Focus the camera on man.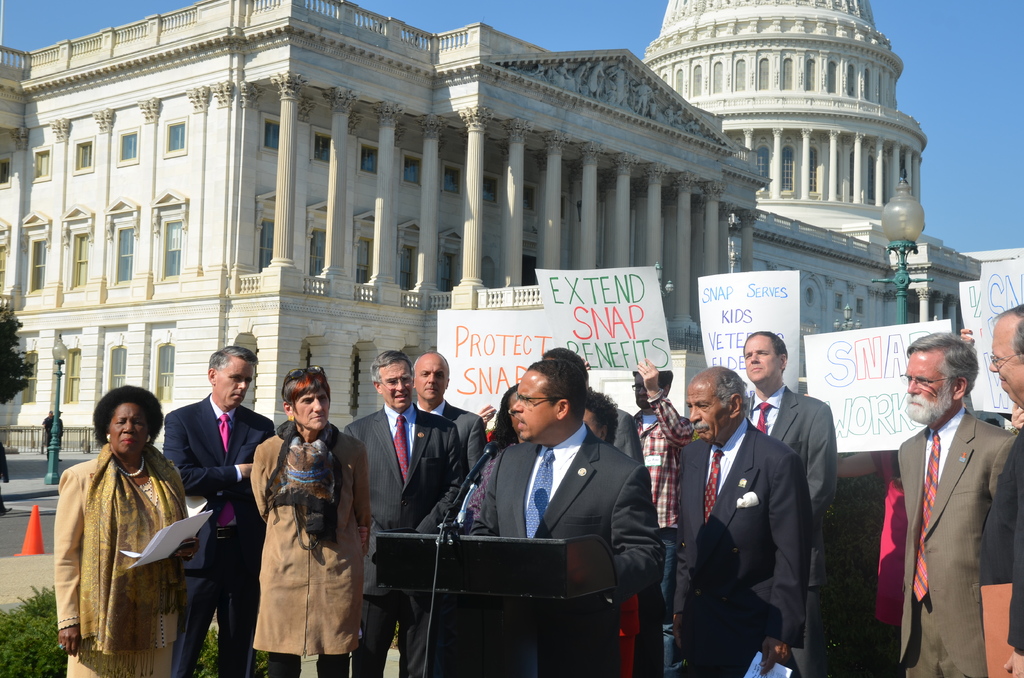
Focus region: region(877, 334, 1016, 673).
